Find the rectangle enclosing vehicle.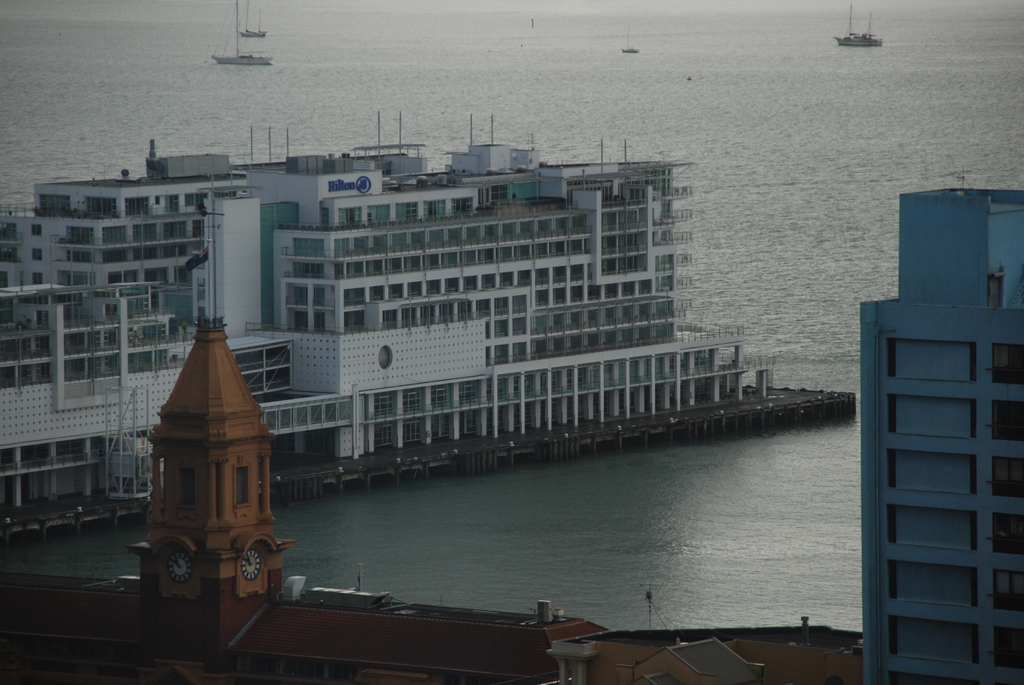
<region>209, 0, 271, 68</region>.
